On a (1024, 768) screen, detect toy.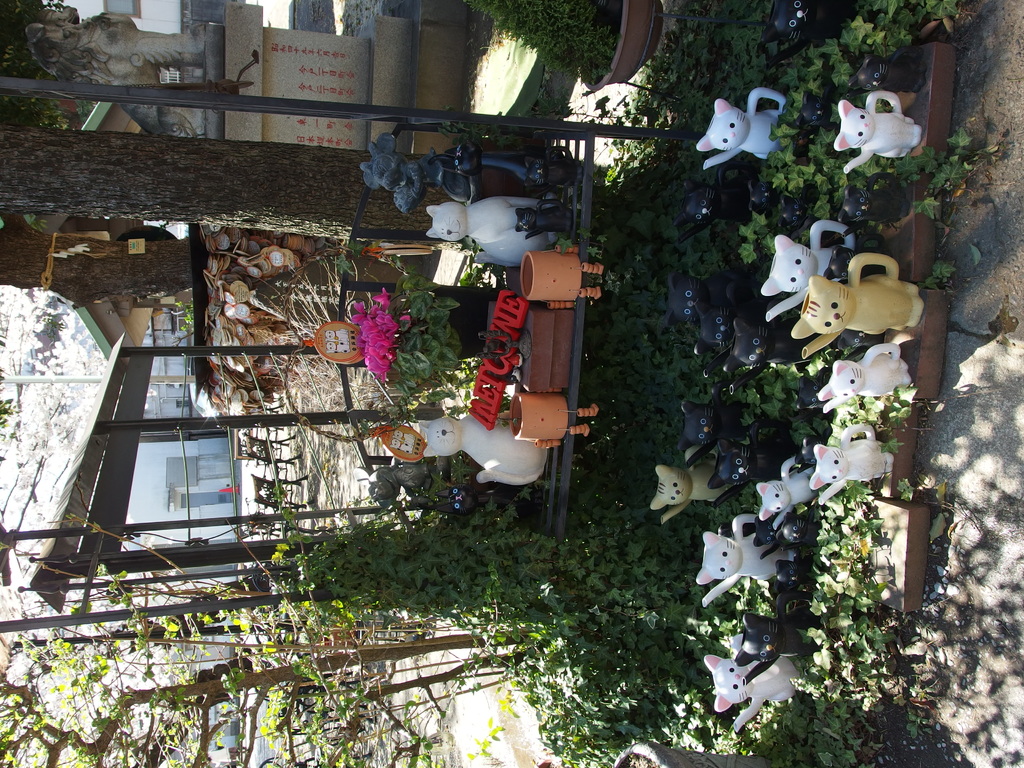
822/234/895/280.
